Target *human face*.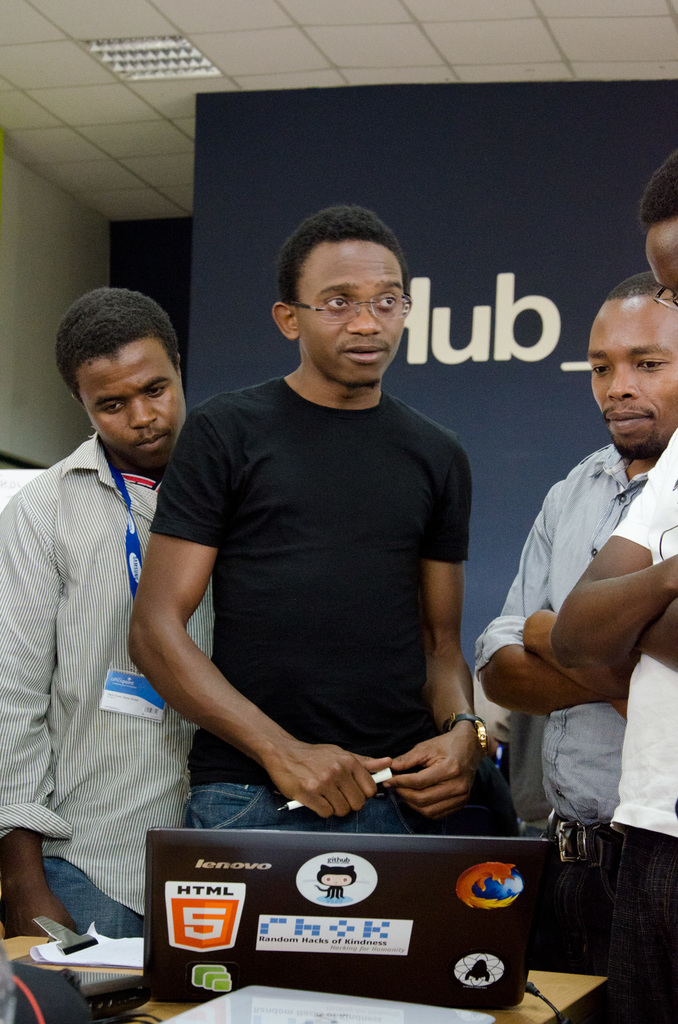
Target region: 587 306 677 455.
